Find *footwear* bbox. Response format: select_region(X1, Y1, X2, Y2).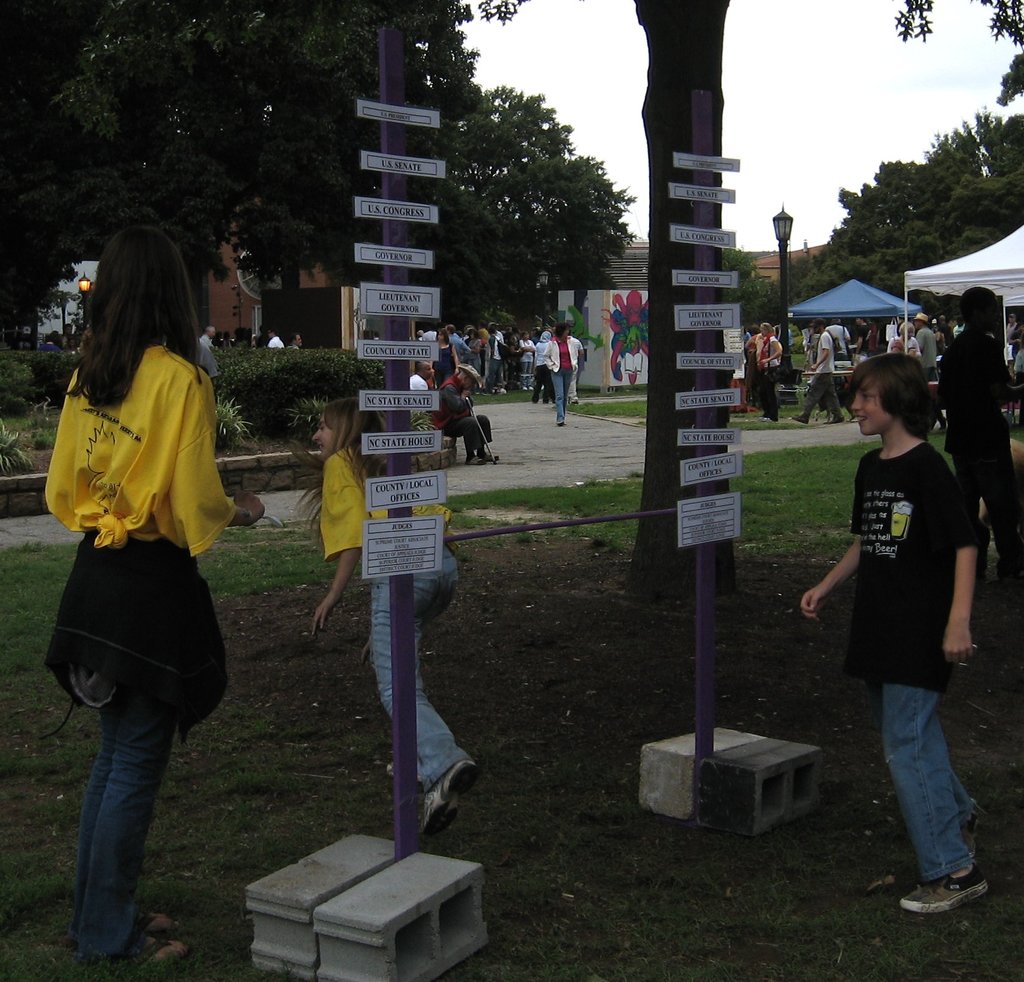
select_region(45, 710, 182, 947).
